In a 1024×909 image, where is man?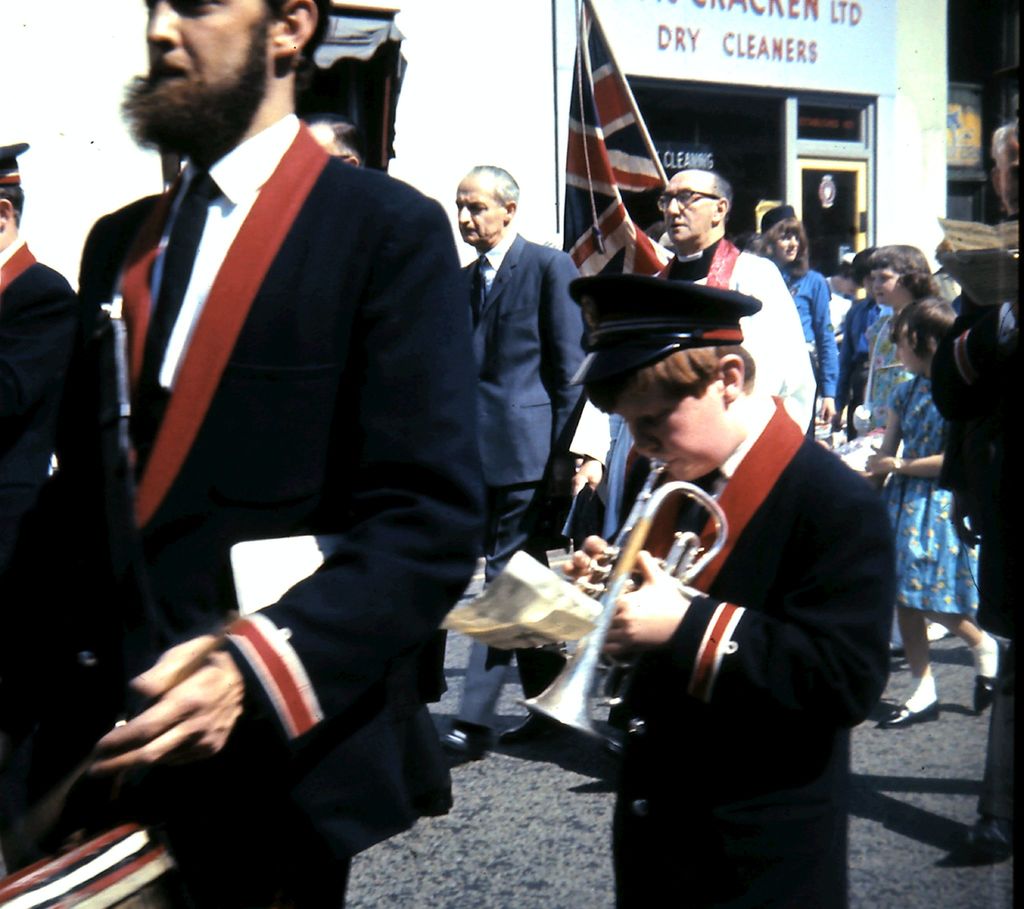
<bbox>642, 159, 820, 463</bbox>.
